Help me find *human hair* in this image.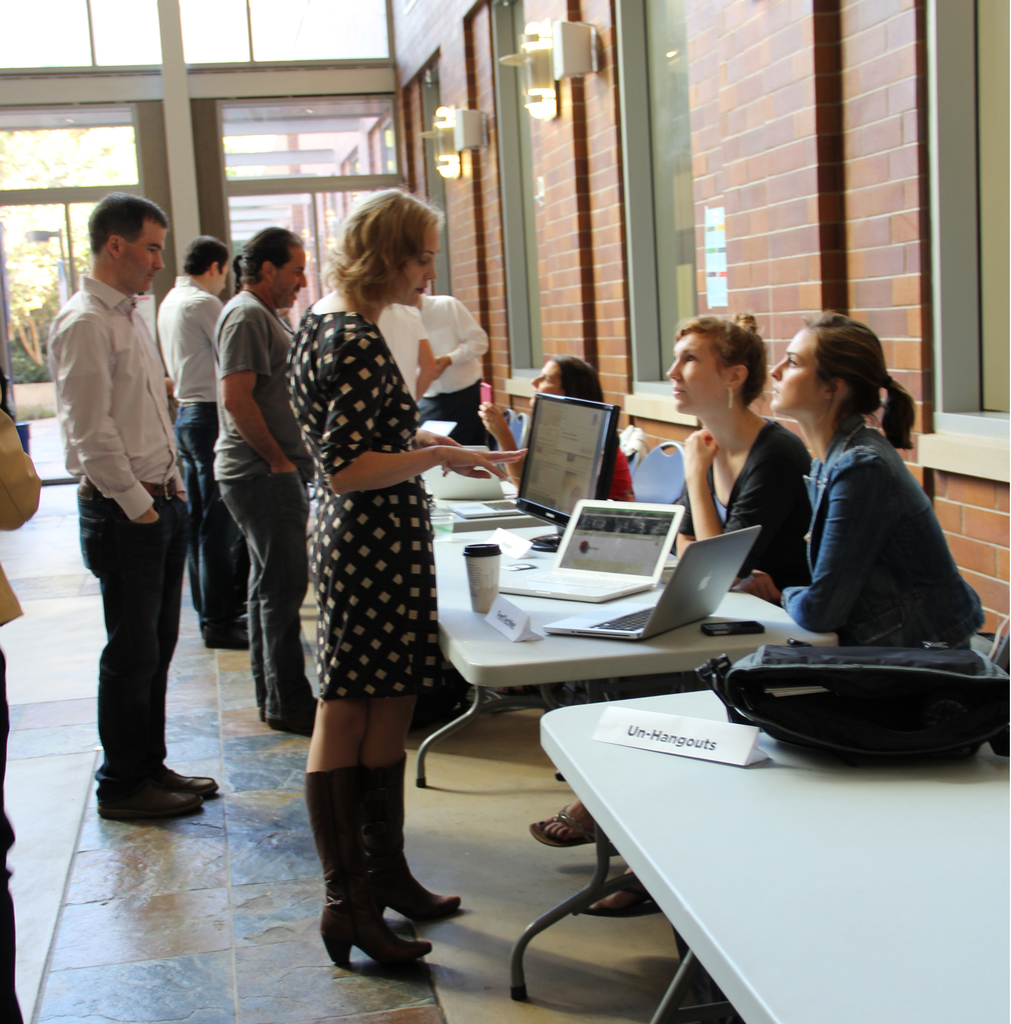
Found it: 239:225:305:285.
